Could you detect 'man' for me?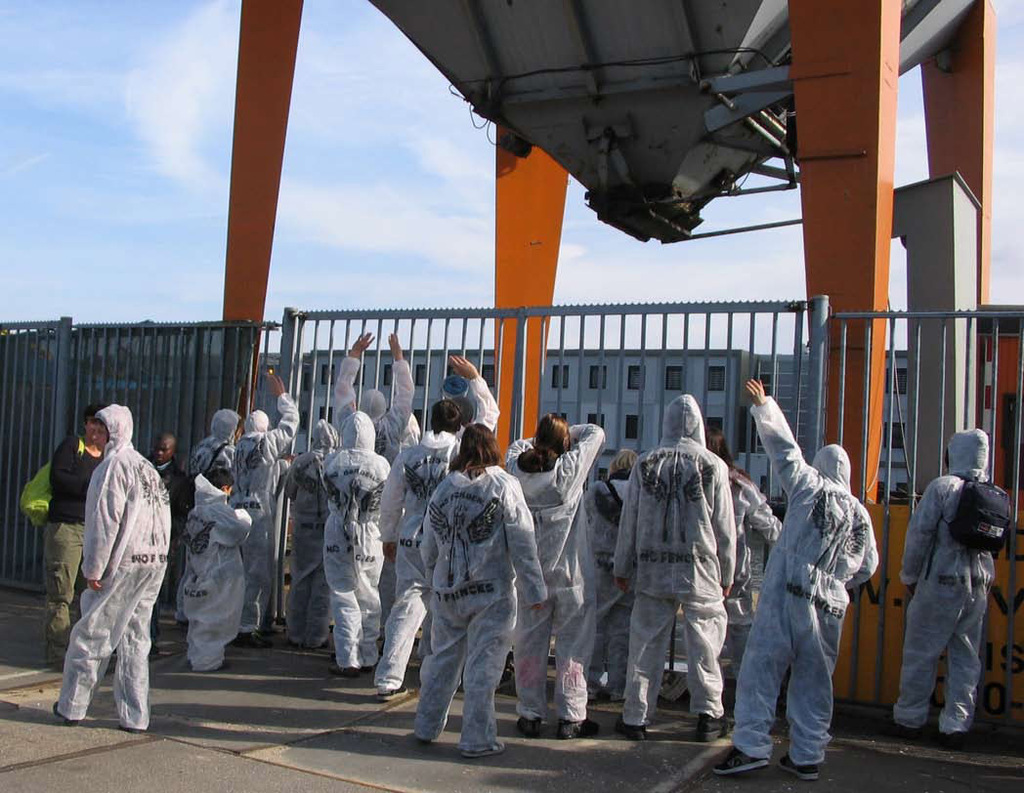
Detection result: l=714, t=365, r=864, b=782.
